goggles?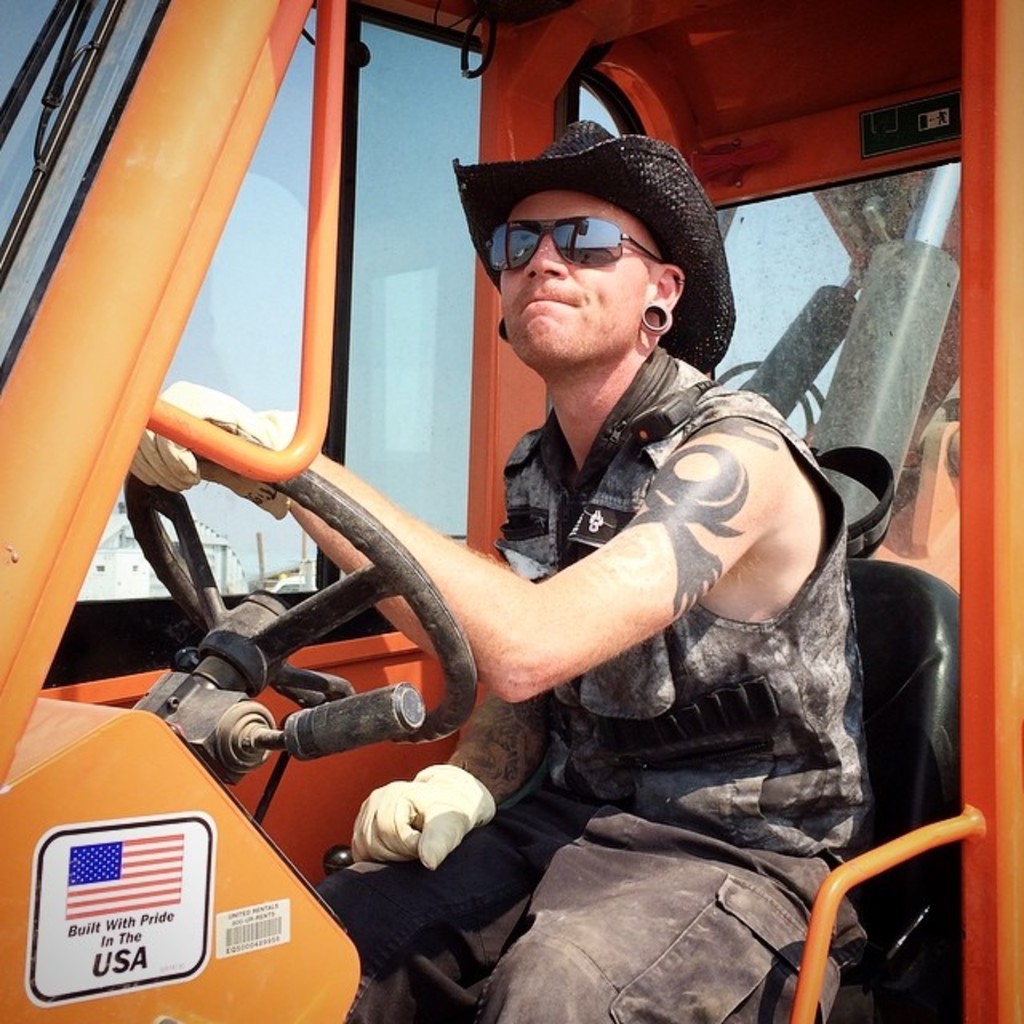
486,206,675,275
